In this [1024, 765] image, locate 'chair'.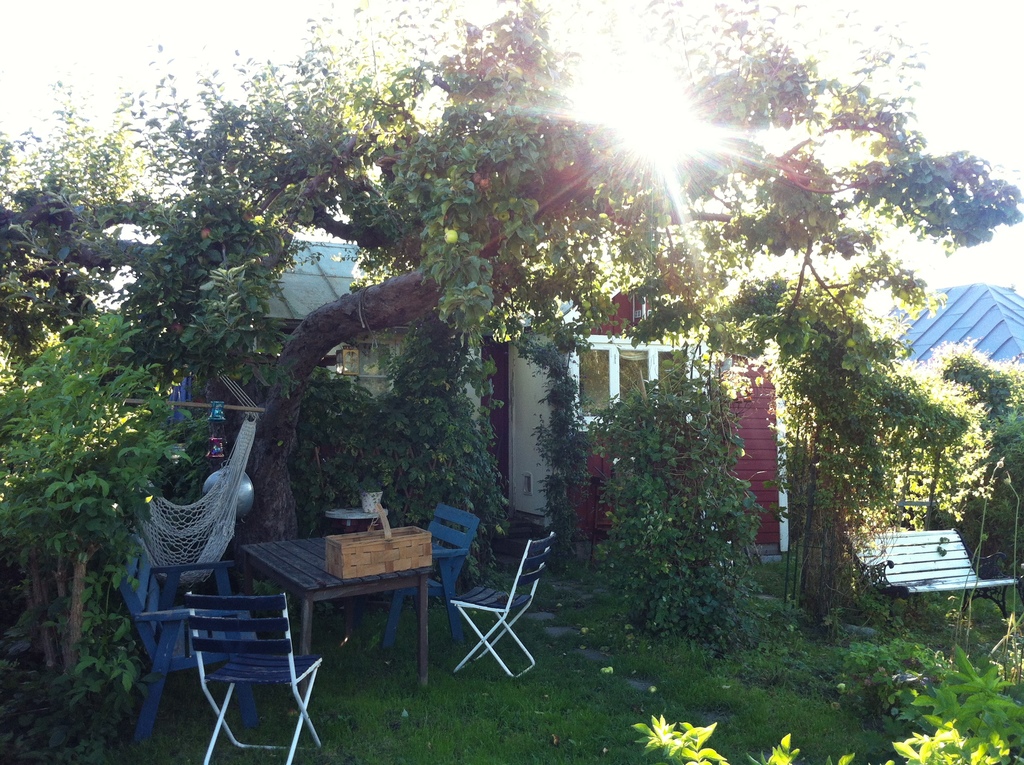
Bounding box: left=353, top=504, right=481, bottom=652.
